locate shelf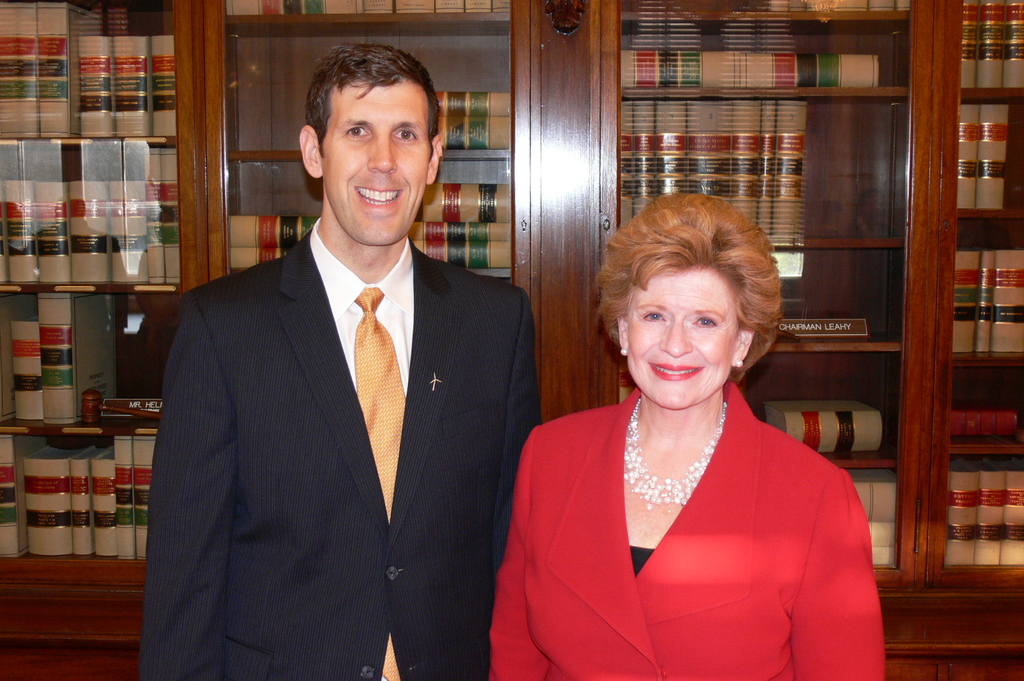
box=[923, 0, 1020, 583]
